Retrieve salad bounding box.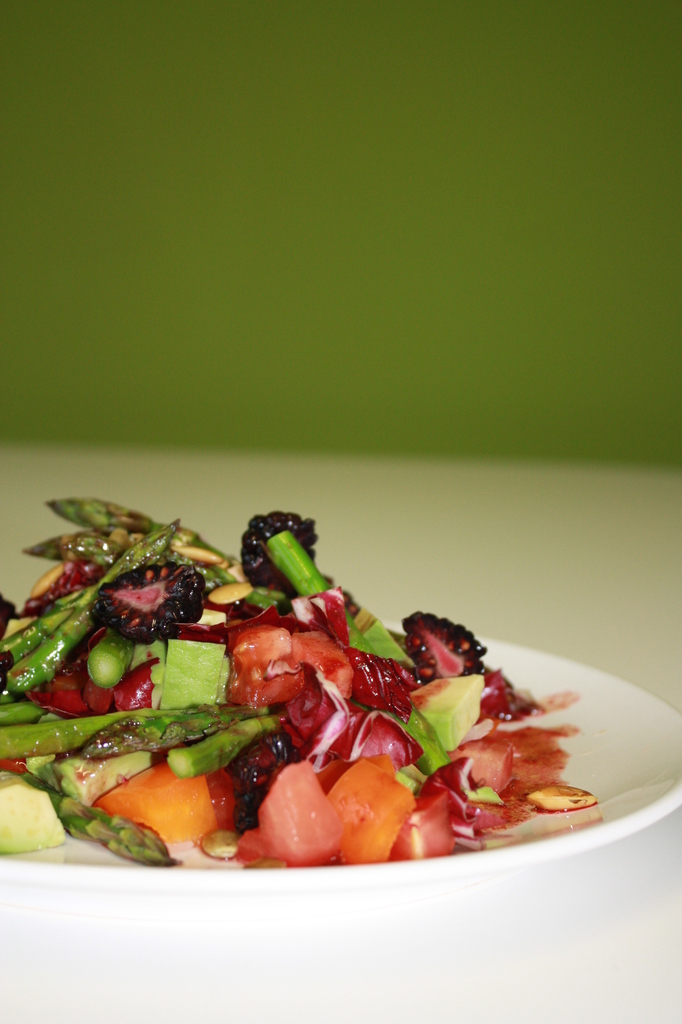
Bounding box: <region>0, 491, 606, 847</region>.
